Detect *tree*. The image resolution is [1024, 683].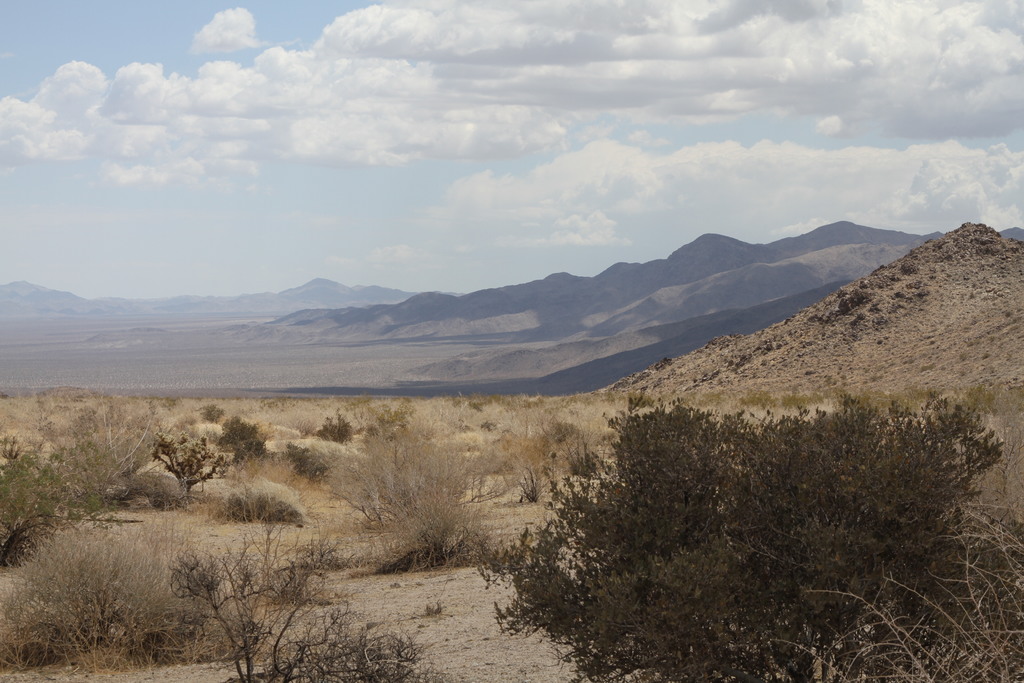
region(0, 425, 64, 561).
